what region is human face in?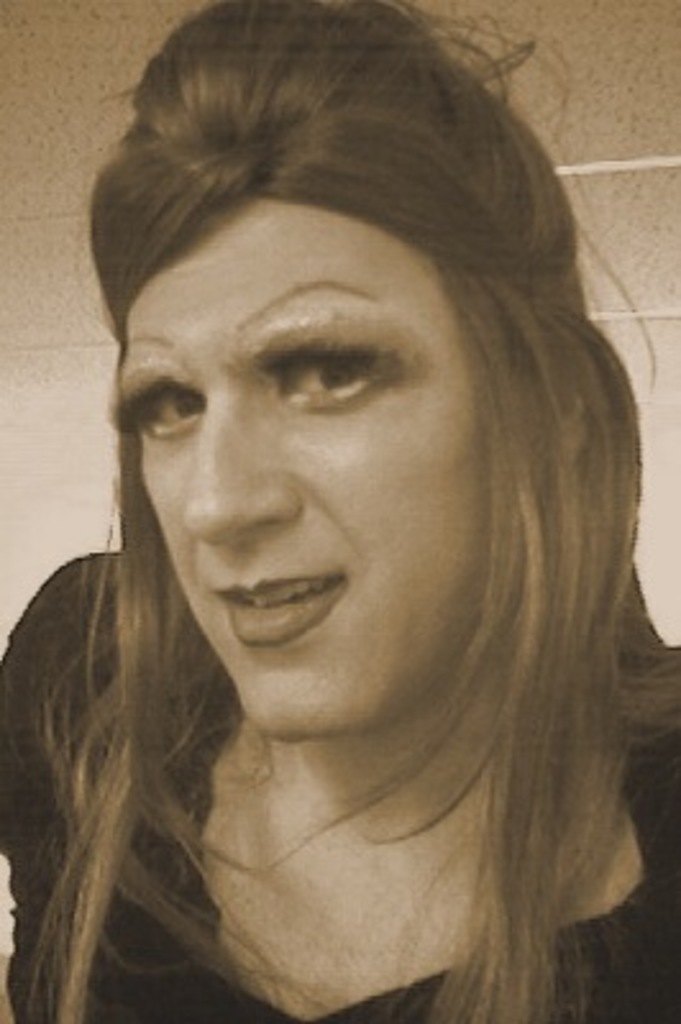
bbox=[115, 189, 502, 740].
